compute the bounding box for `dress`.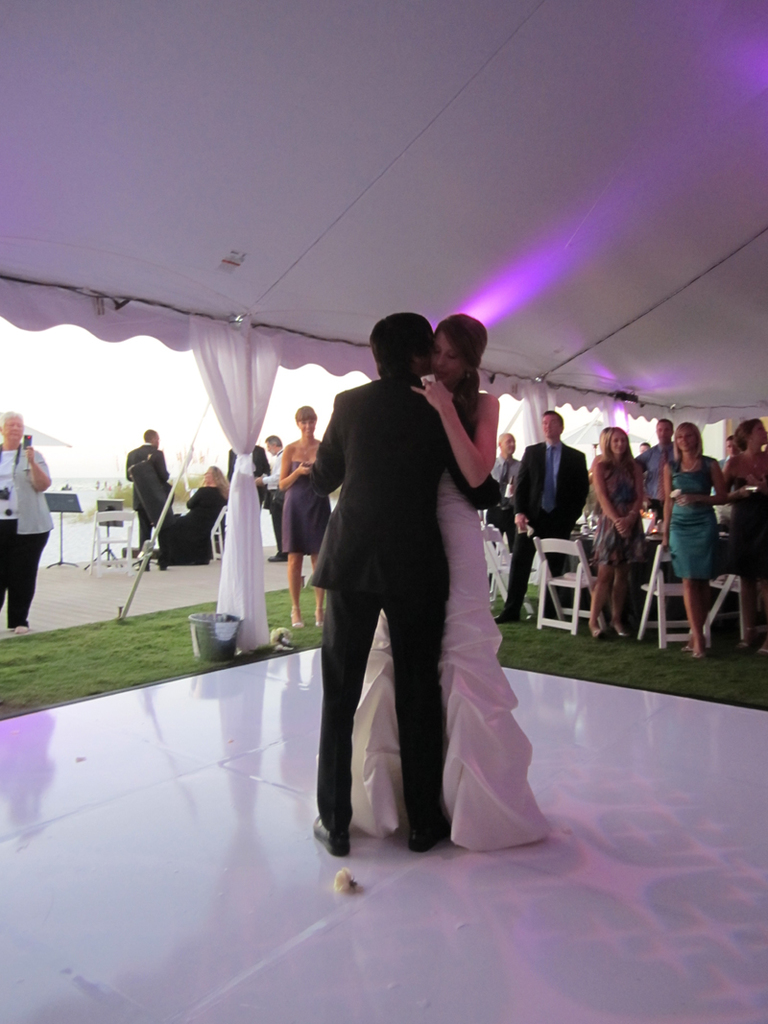
locate(281, 459, 329, 555).
